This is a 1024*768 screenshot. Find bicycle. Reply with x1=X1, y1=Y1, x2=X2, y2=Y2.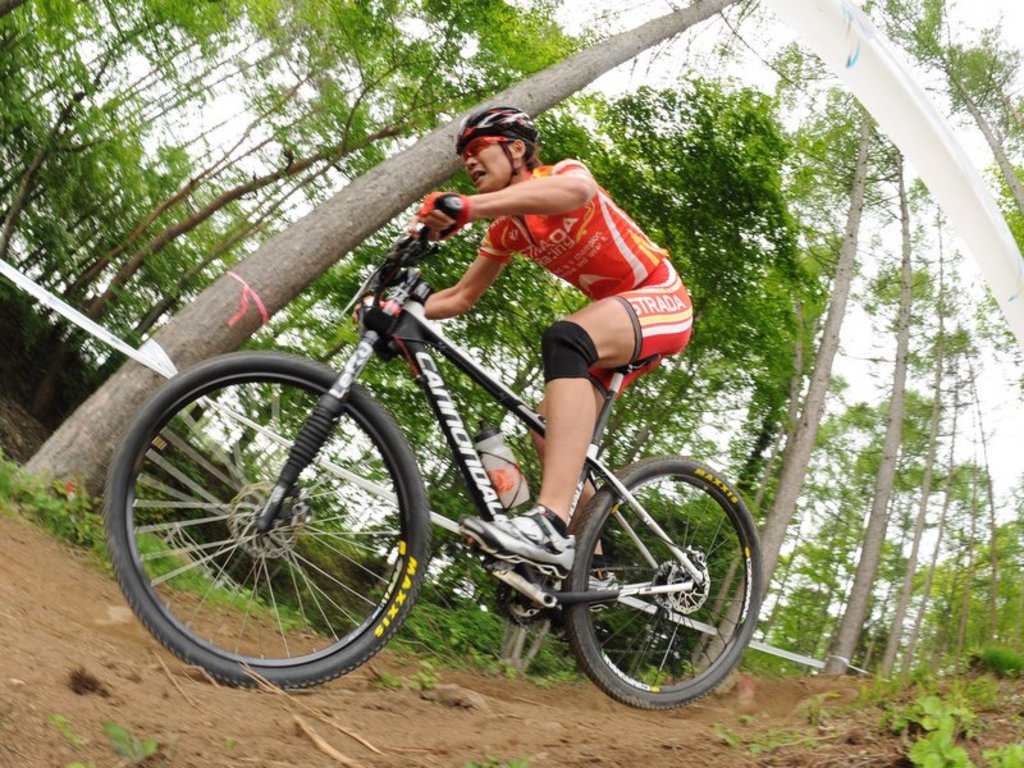
x1=100, y1=220, x2=750, y2=723.
